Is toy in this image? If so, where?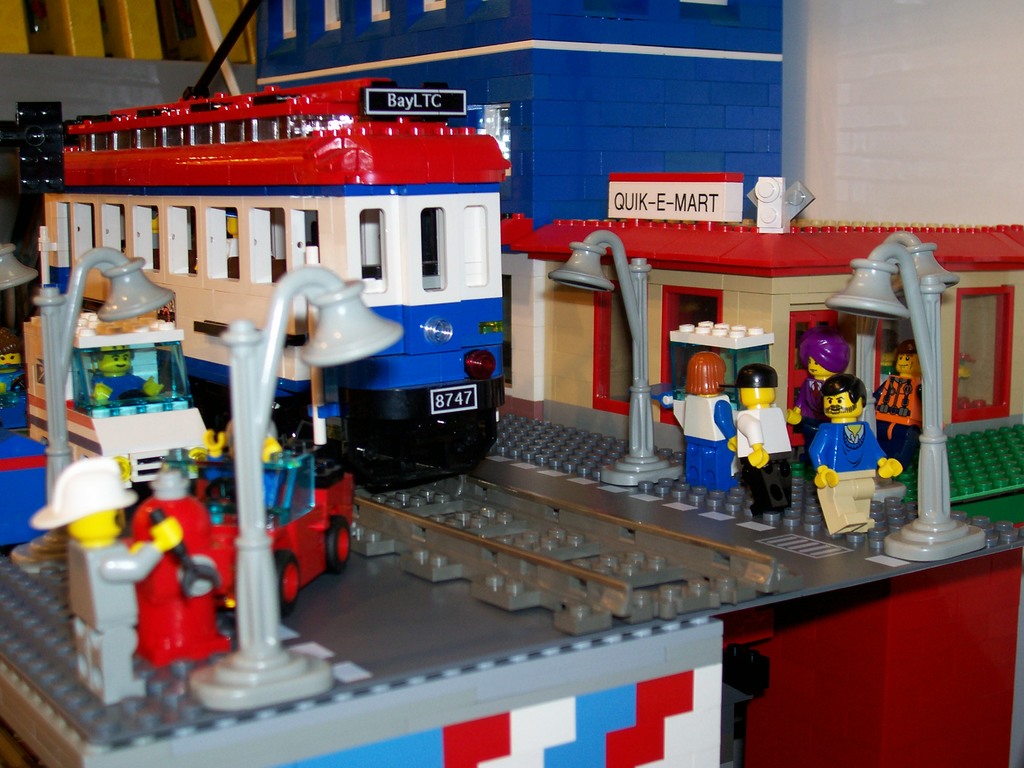
Yes, at box(865, 344, 927, 476).
